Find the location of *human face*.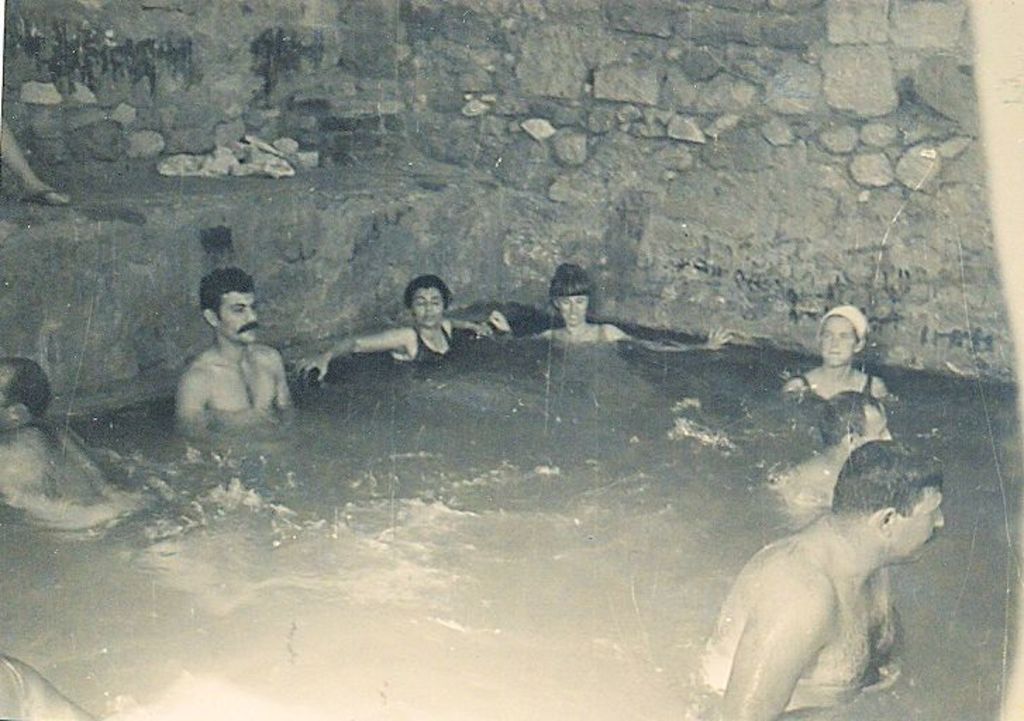
Location: 858:401:892:442.
